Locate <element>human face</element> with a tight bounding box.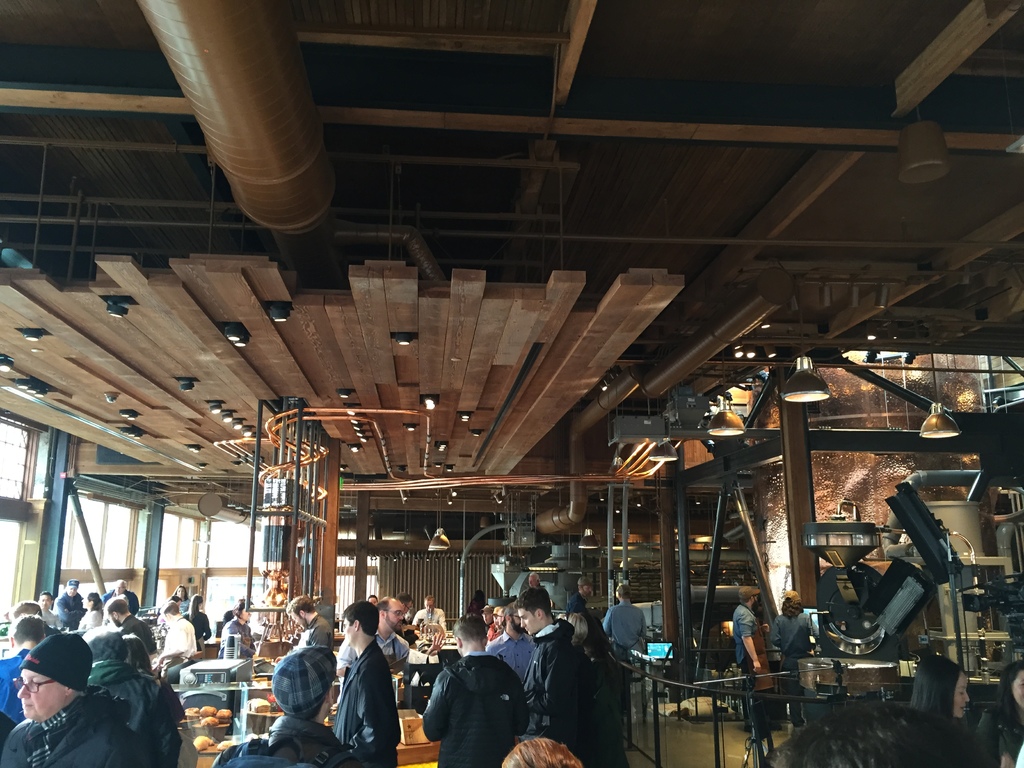
<region>290, 614, 306, 630</region>.
